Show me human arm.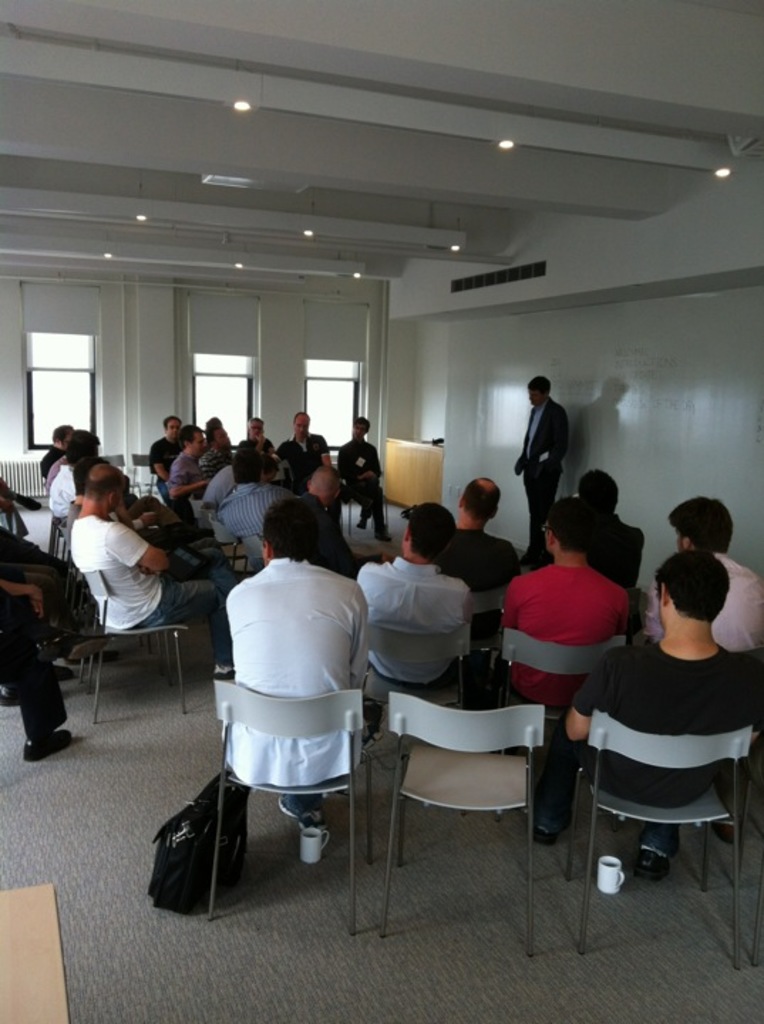
human arm is here: bbox(108, 518, 184, 587).
